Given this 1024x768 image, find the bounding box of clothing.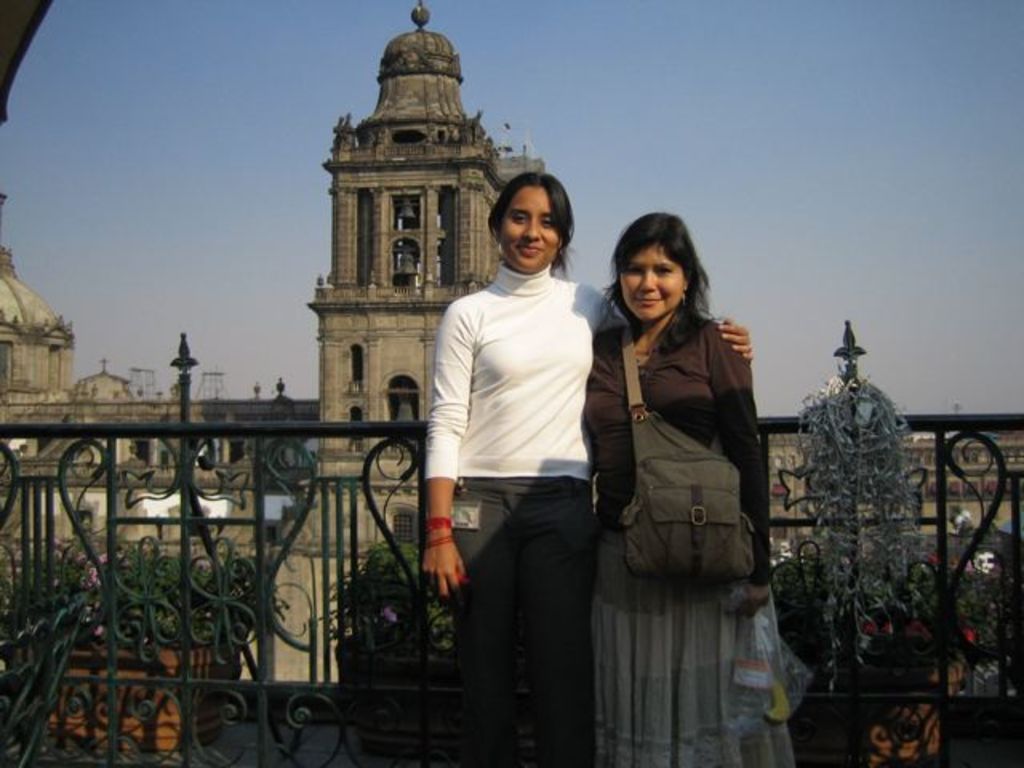
x1=424 y1=264 x2=626 y2=763.
